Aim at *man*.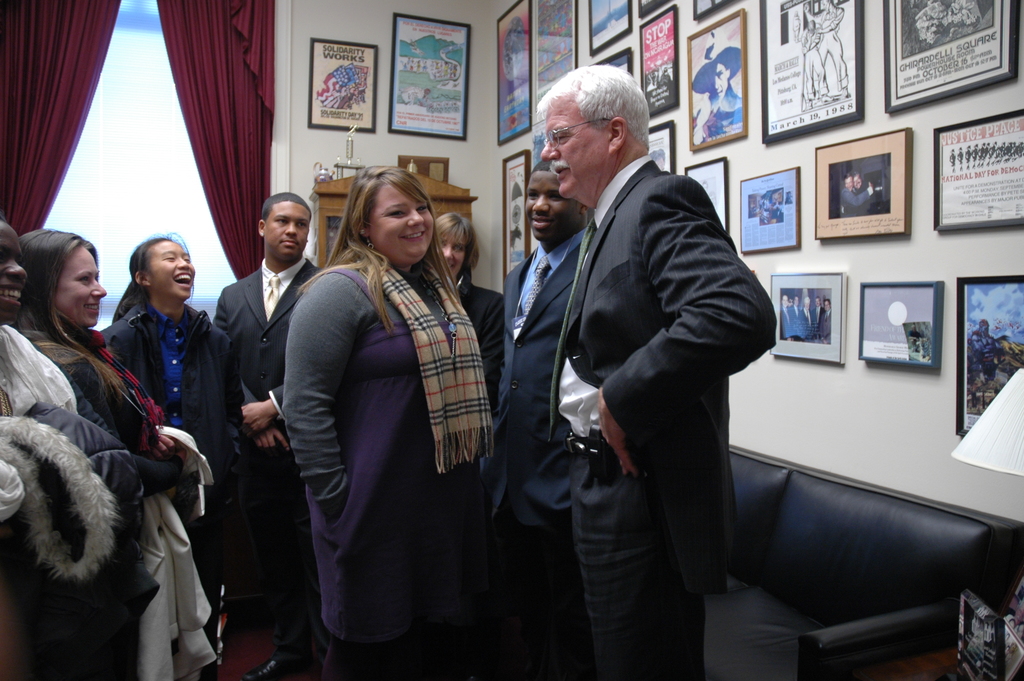
Aimed at (left=492, top=160, right=598, bottom=680).
